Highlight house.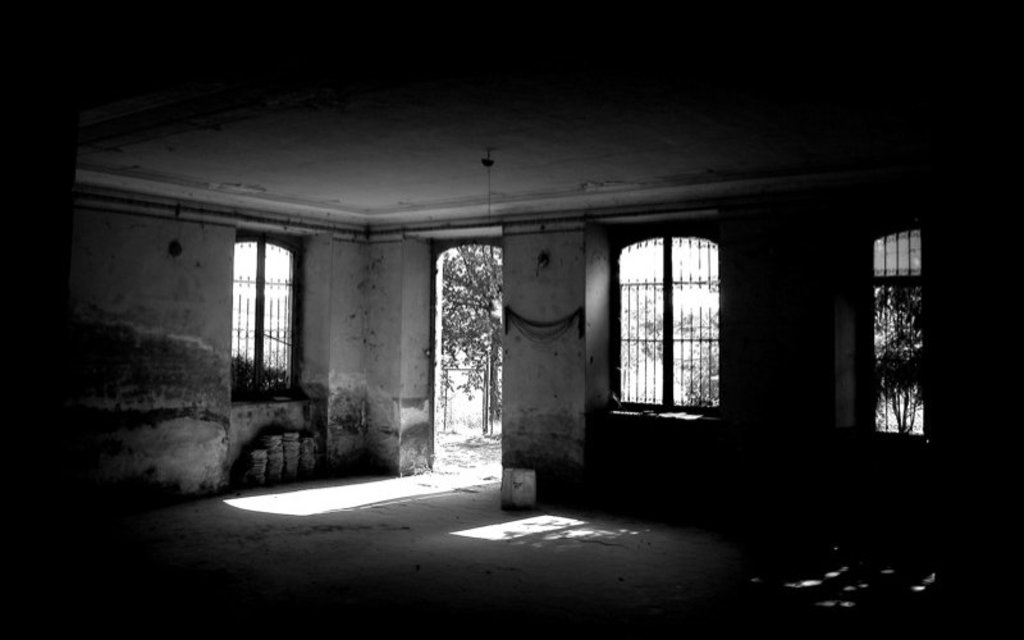
Highlighted region: x1=45, y1=63, x2=1010, y2=554.
